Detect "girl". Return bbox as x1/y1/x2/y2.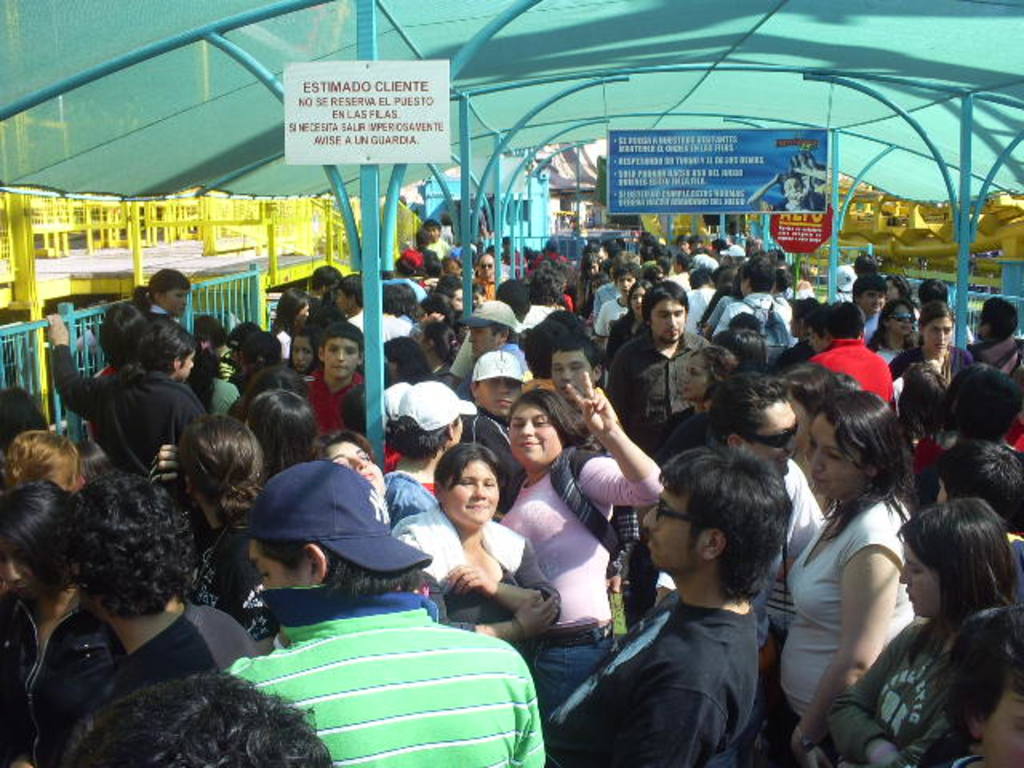
869/301/914/376.
